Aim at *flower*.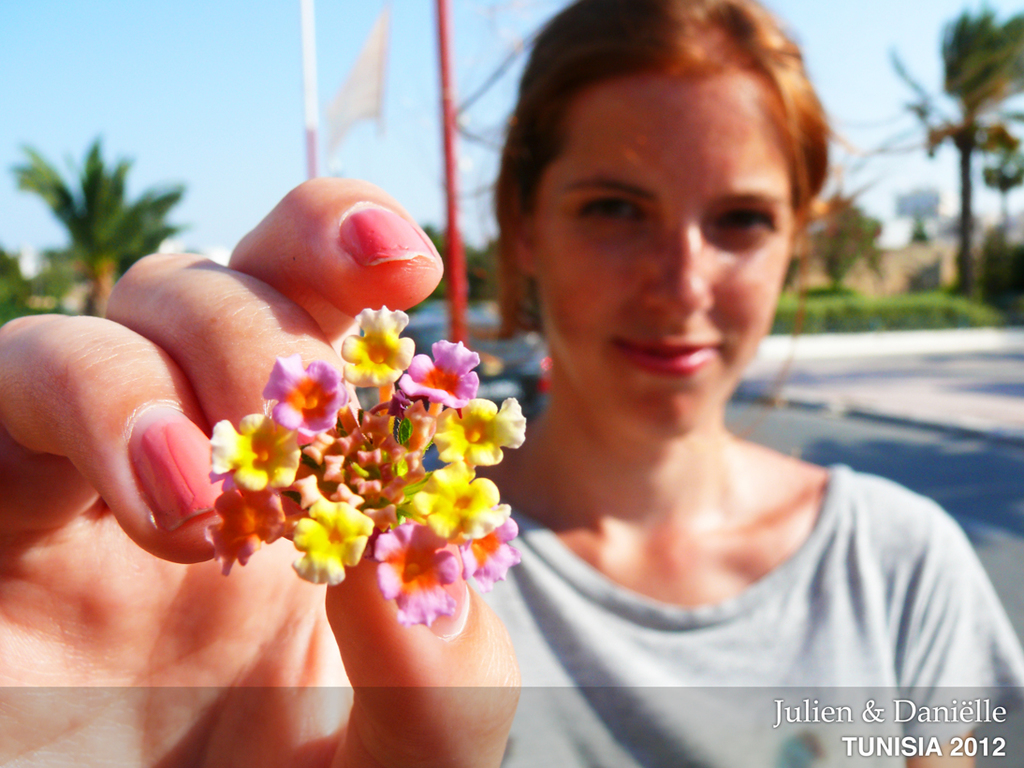
Aimed at detection(461, 519, 529, 584).
